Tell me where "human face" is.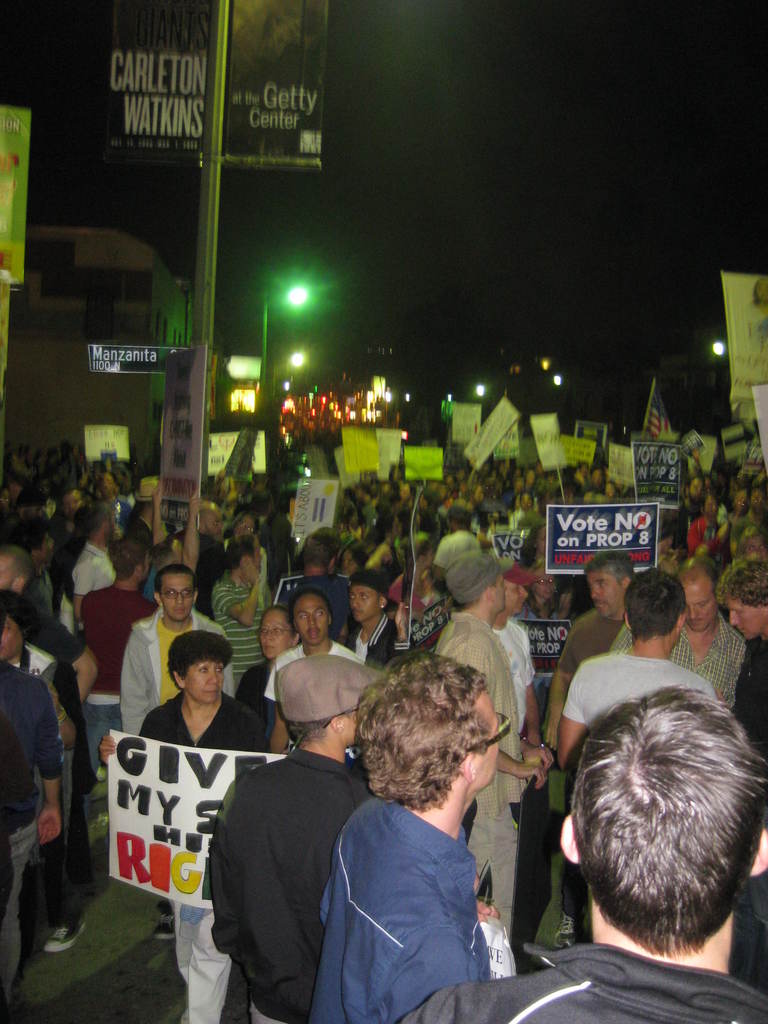
"human face" is at bbox=[60, 492, 79, 518].
